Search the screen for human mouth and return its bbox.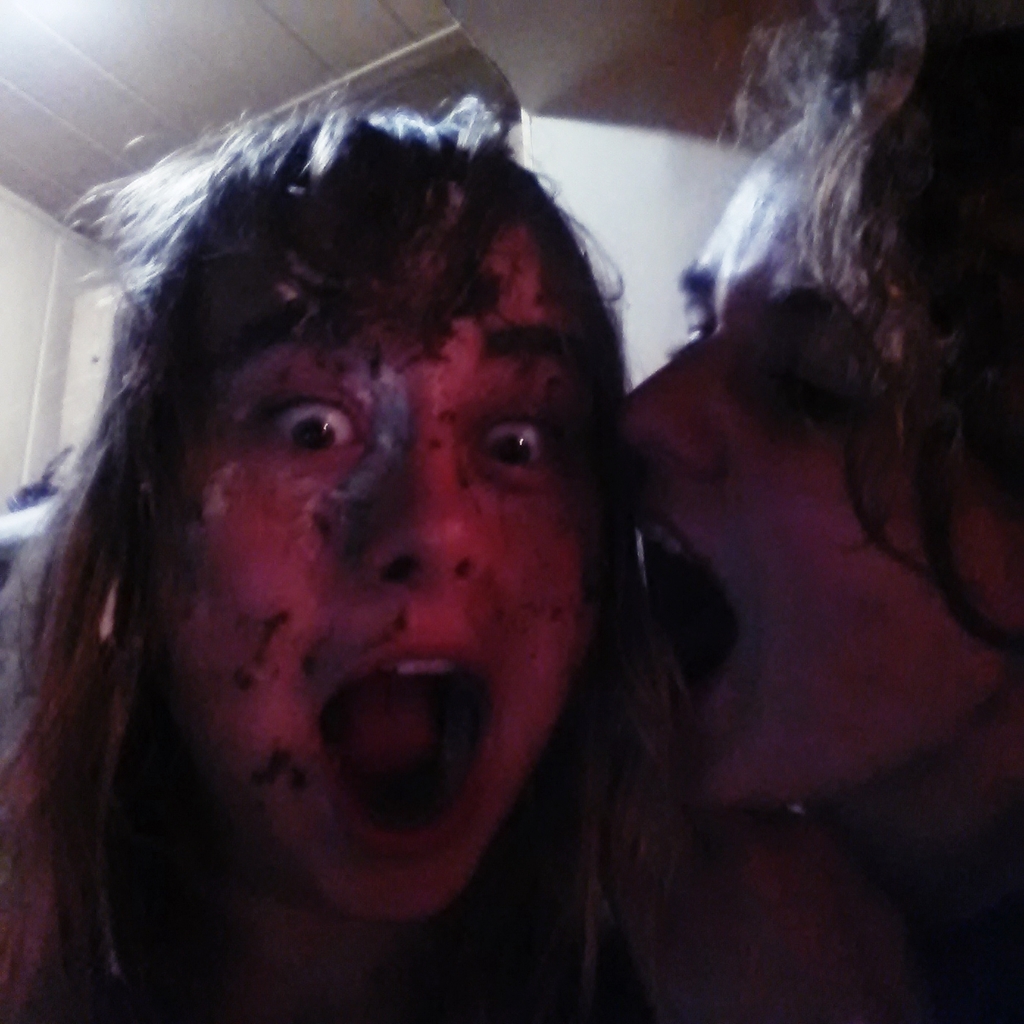
Found: box=[318, 640, 498, 859].
